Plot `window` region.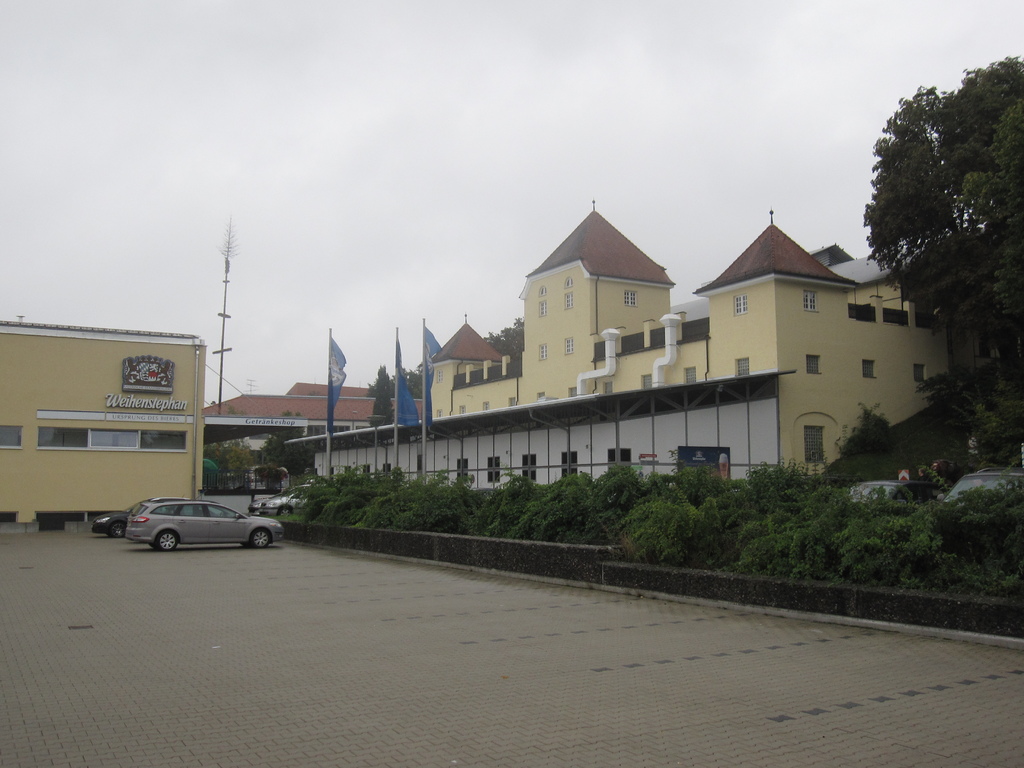
Plotted at detection(534, 343, 554, 367).
